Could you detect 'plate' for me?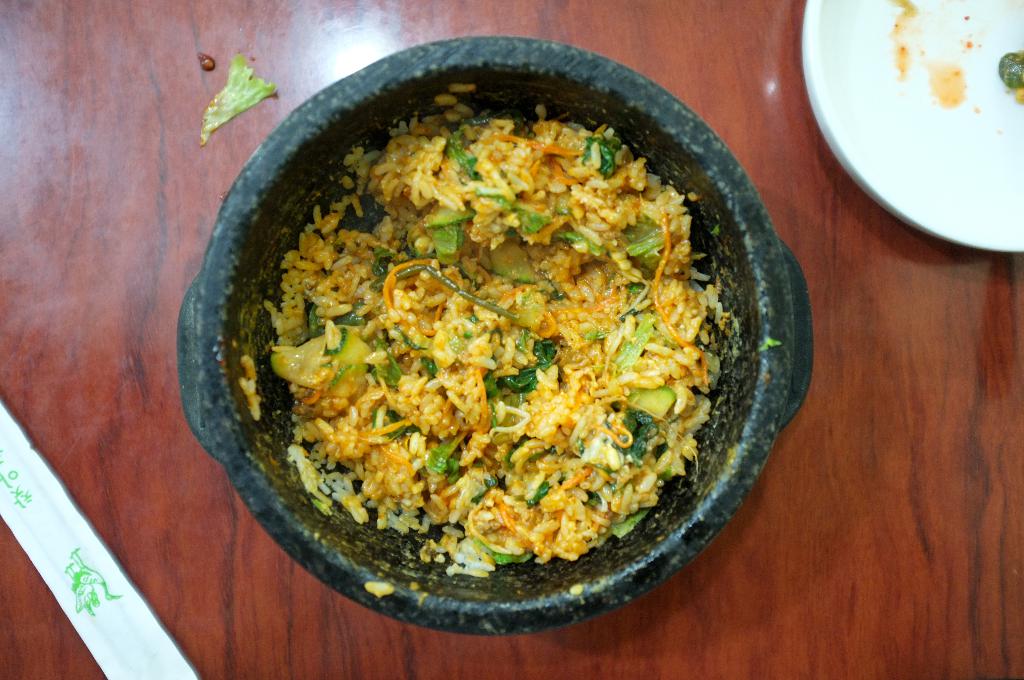
Detection result: detection(819, 1, 1010, 243).
